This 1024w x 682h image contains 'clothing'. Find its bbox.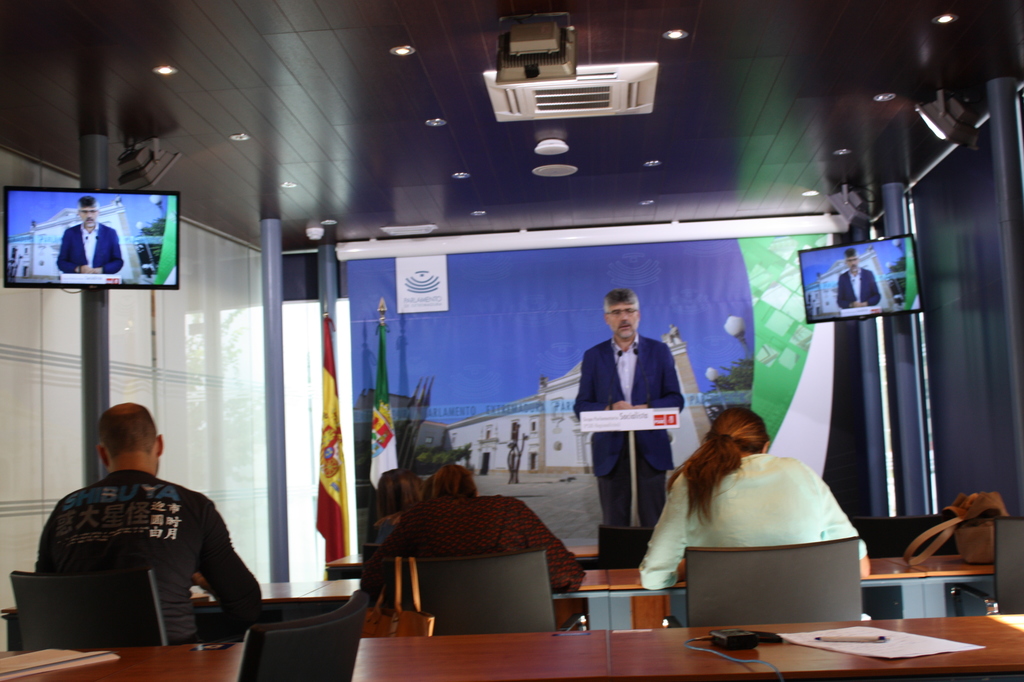
[33, 472, 263, 646].
